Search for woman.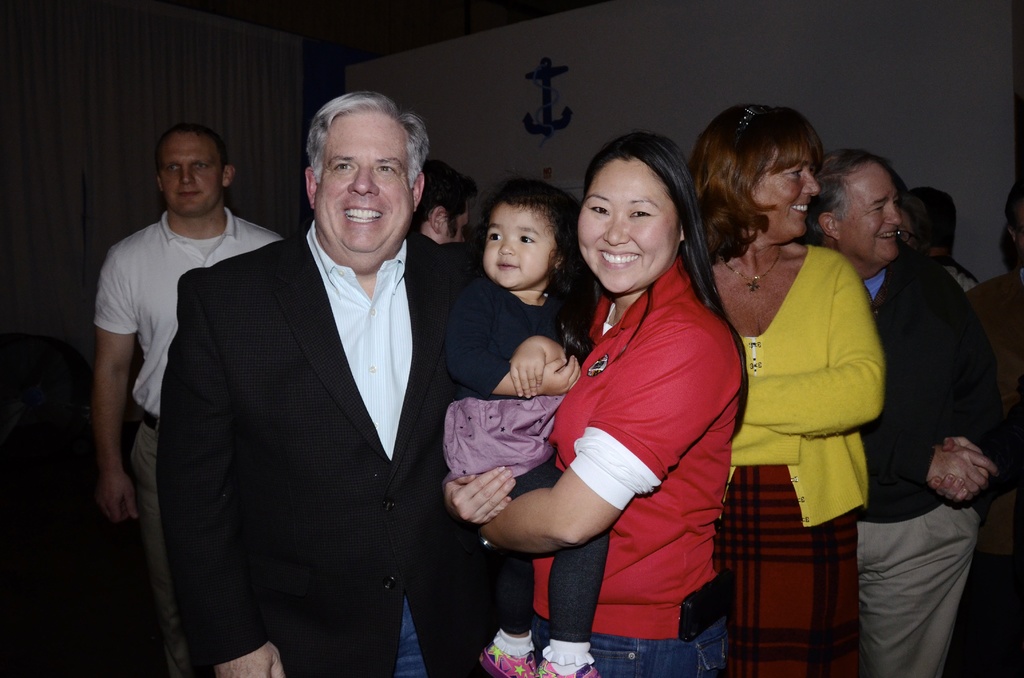
Found at box(701, 133, 896, 629).
